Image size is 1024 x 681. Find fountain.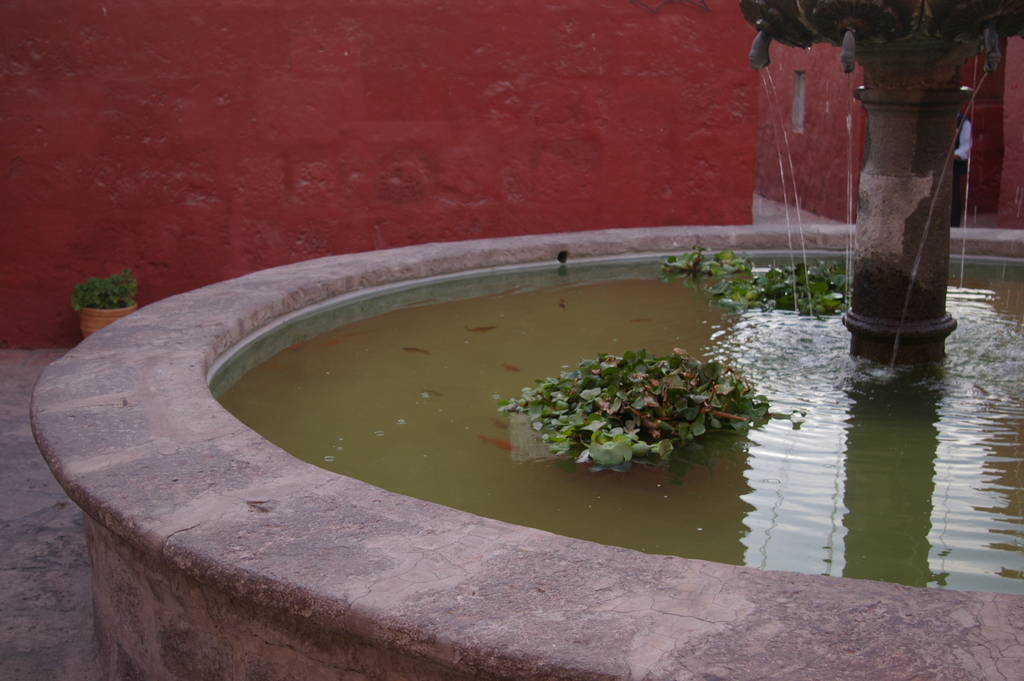
[8, 0, 1023, 680].
